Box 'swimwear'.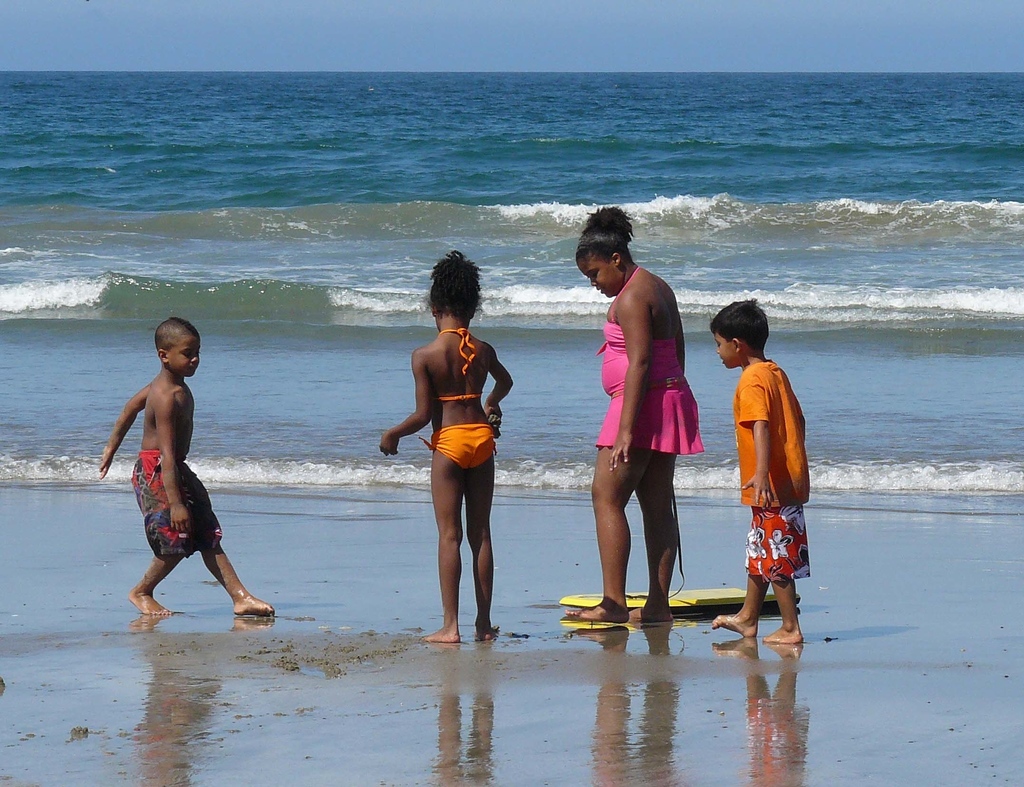
box(429, 424, 496, 475).
